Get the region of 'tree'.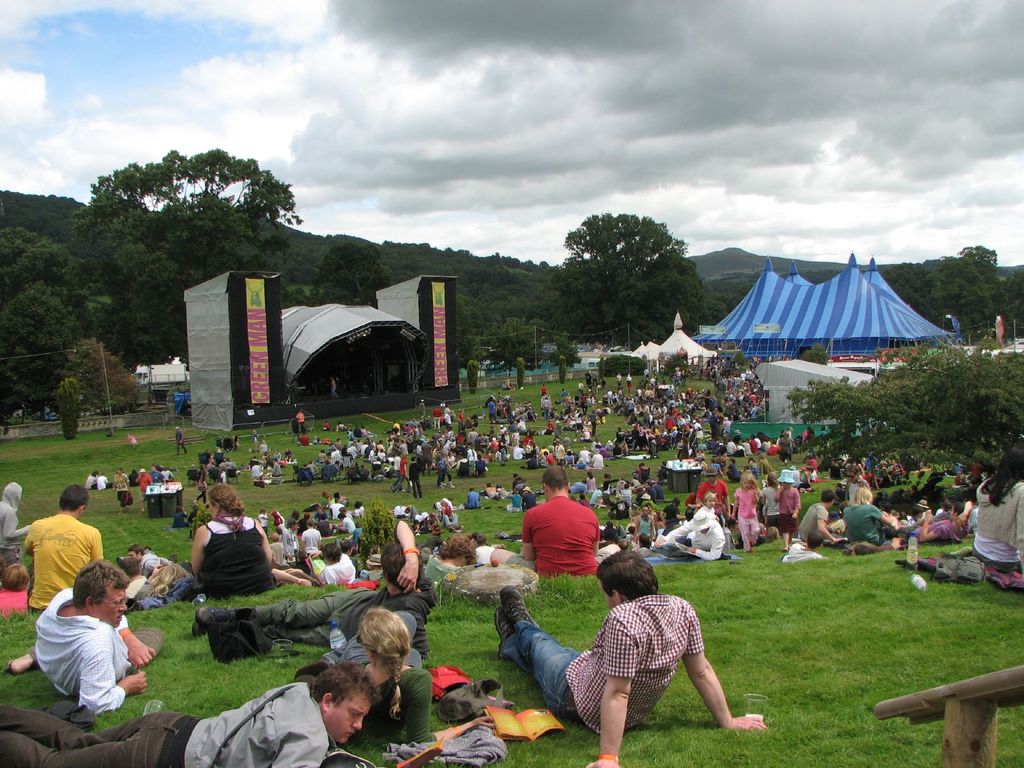
bbox=(541, 196, 717, 339).
